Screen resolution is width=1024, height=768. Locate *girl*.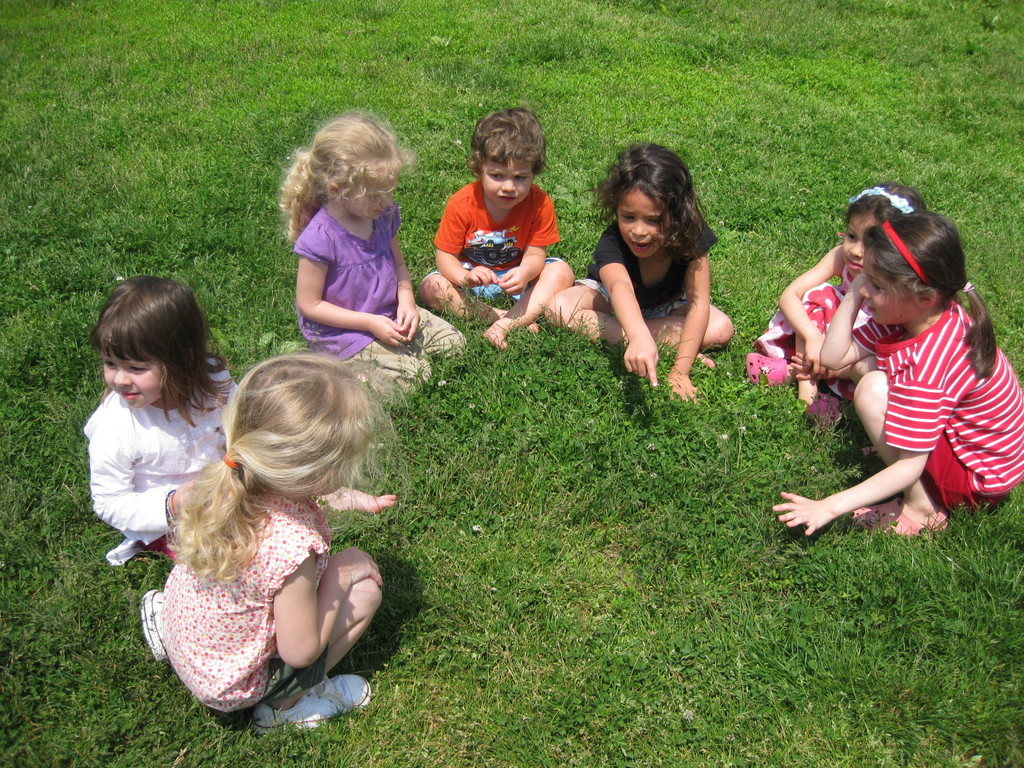
l=280, t=109, r=469, b=408.
